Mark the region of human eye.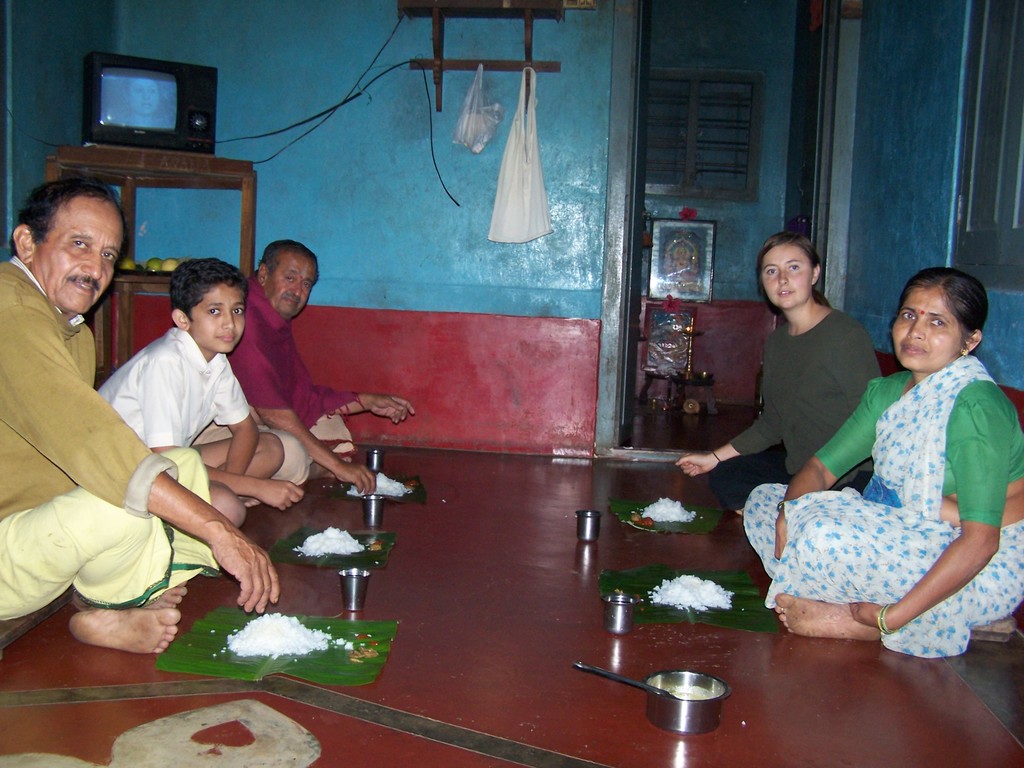
Region: (left=898, top=310, right=917, bottom=321).
